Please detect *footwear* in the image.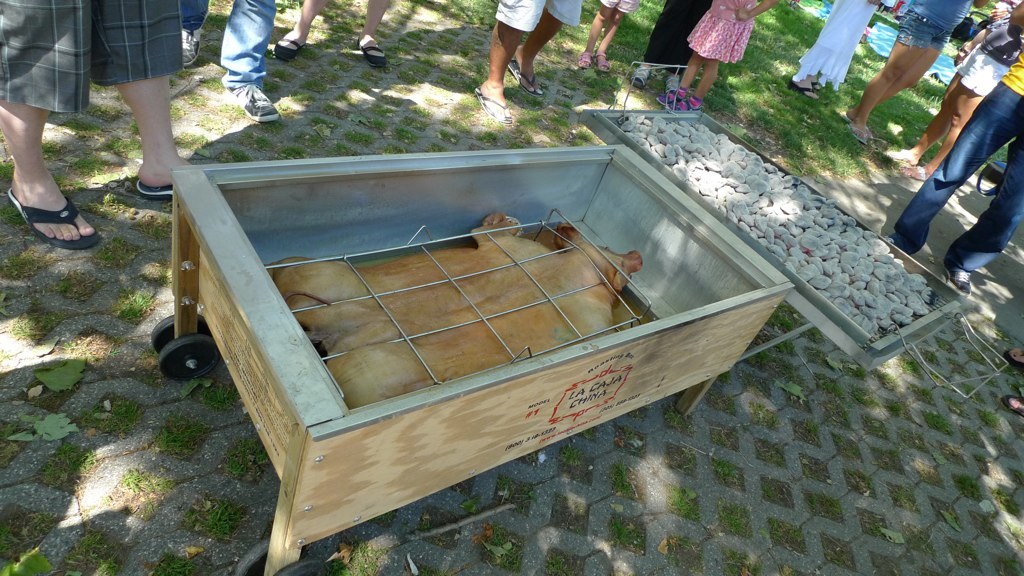
Rect(662, 72, 681, 93).
